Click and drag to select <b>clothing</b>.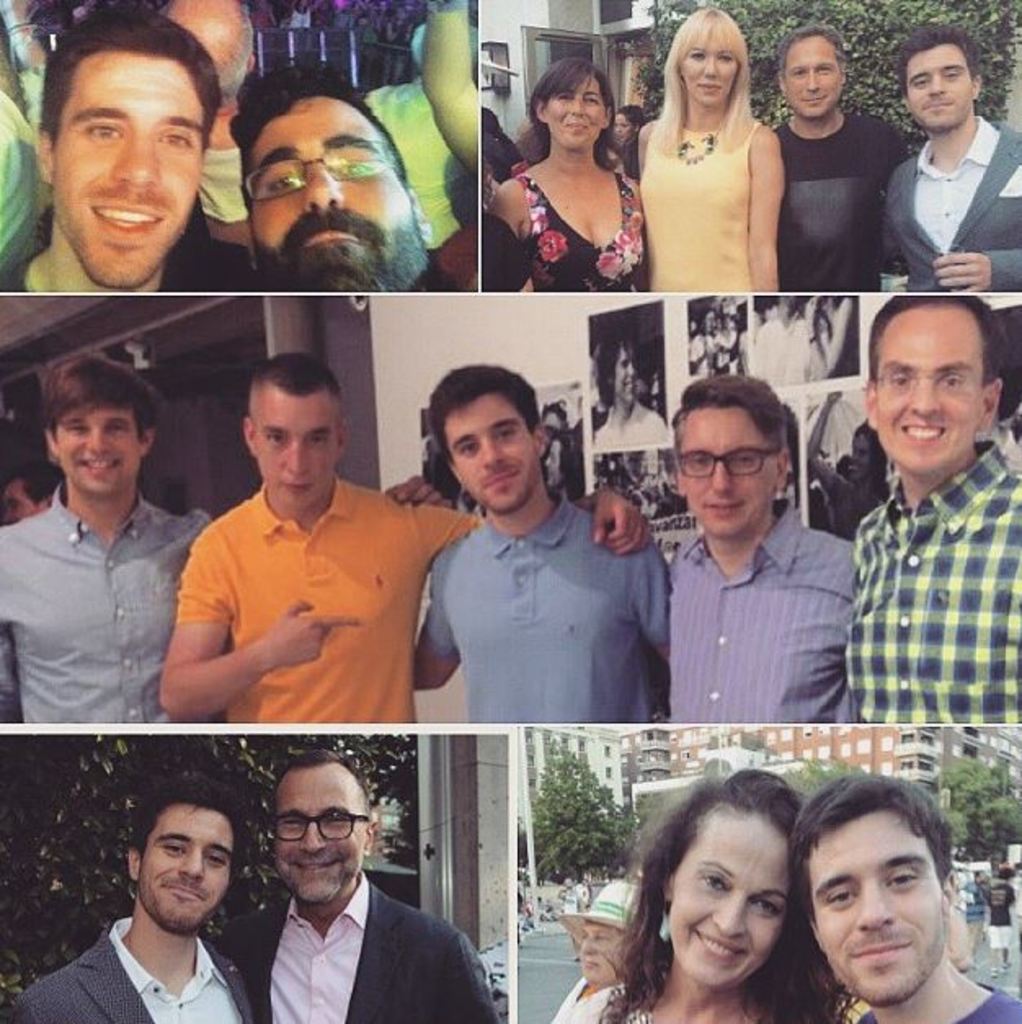
Selection: locate(509, 173, 648, 294).
